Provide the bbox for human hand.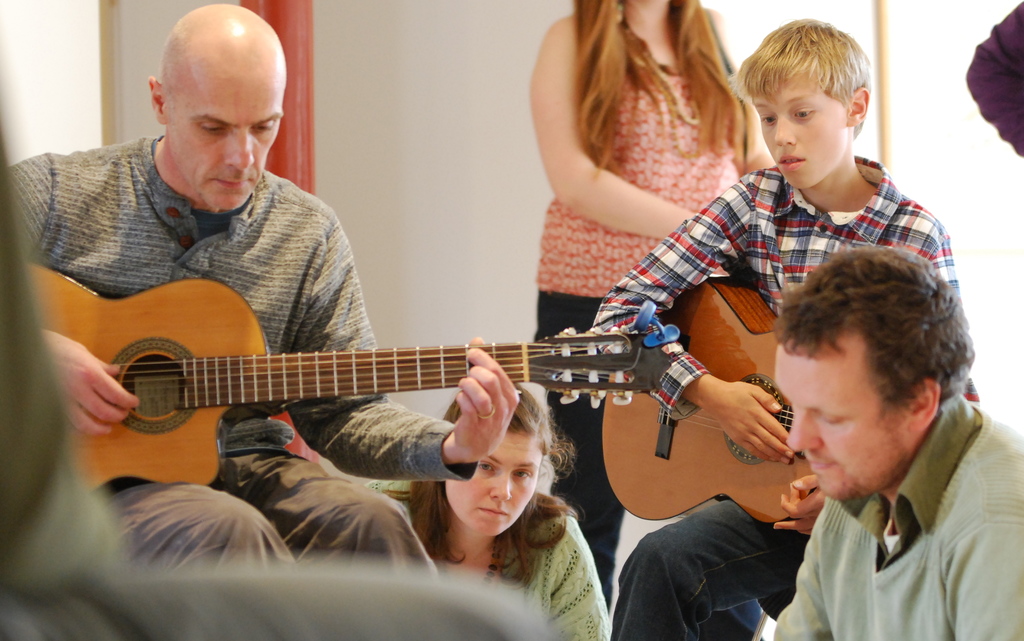
bbox=(40, 330, 141, 440).
